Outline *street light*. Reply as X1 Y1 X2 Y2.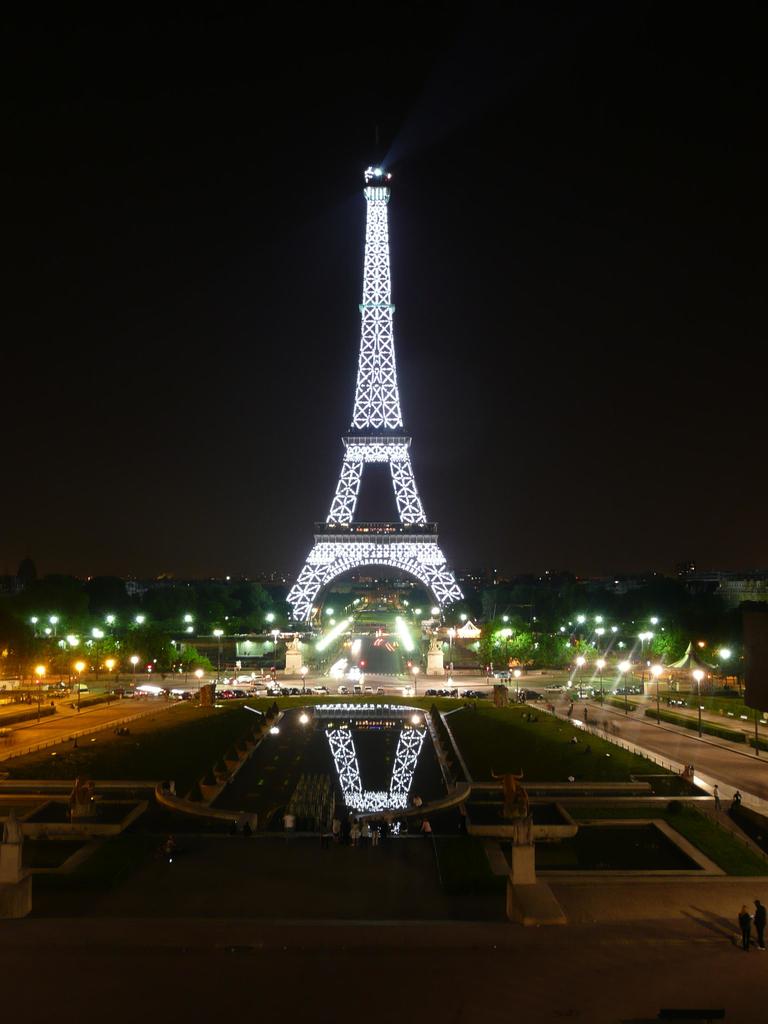
128 653 140 701.
